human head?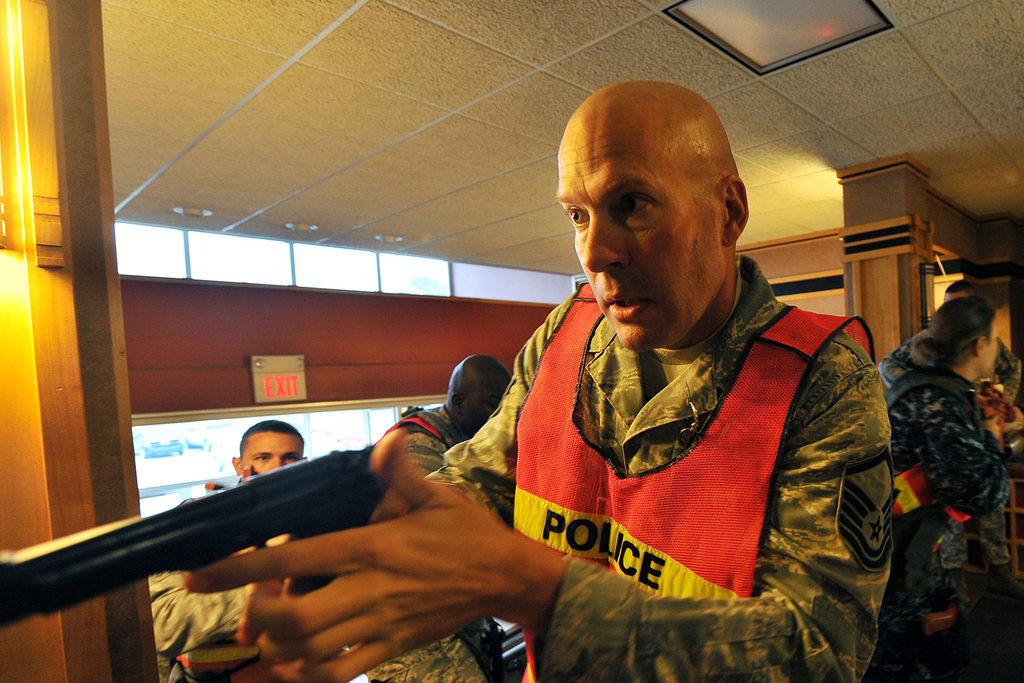
Rect(561, 74, 759, 328)
